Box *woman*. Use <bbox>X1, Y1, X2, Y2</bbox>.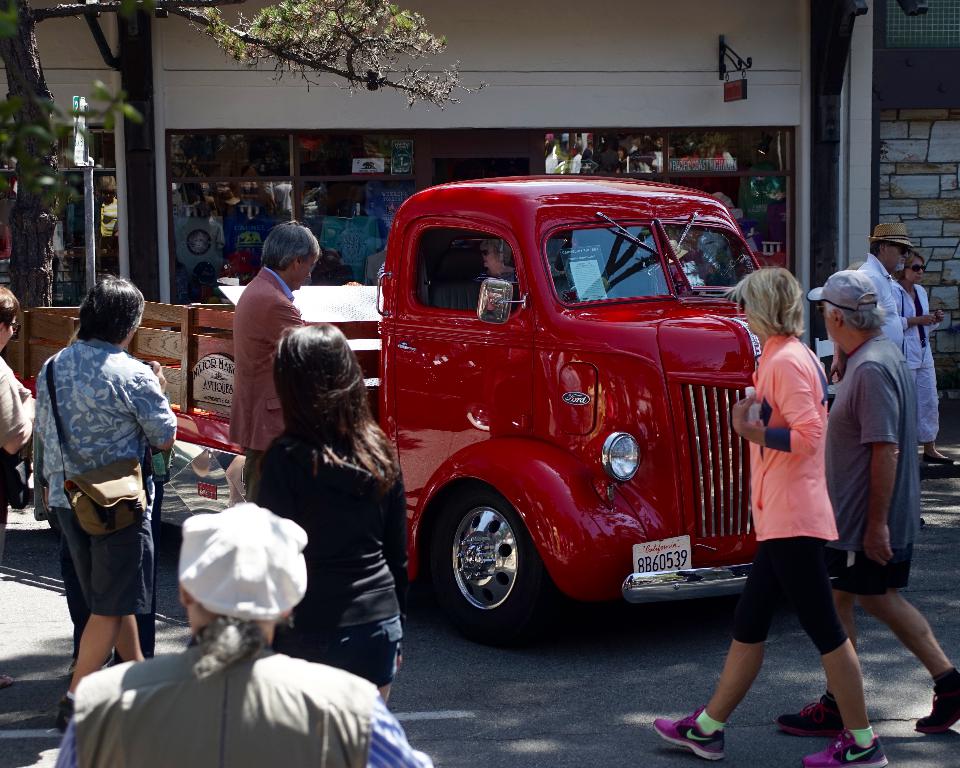
<bbox>898, 253, 953, 465</bbox>.
